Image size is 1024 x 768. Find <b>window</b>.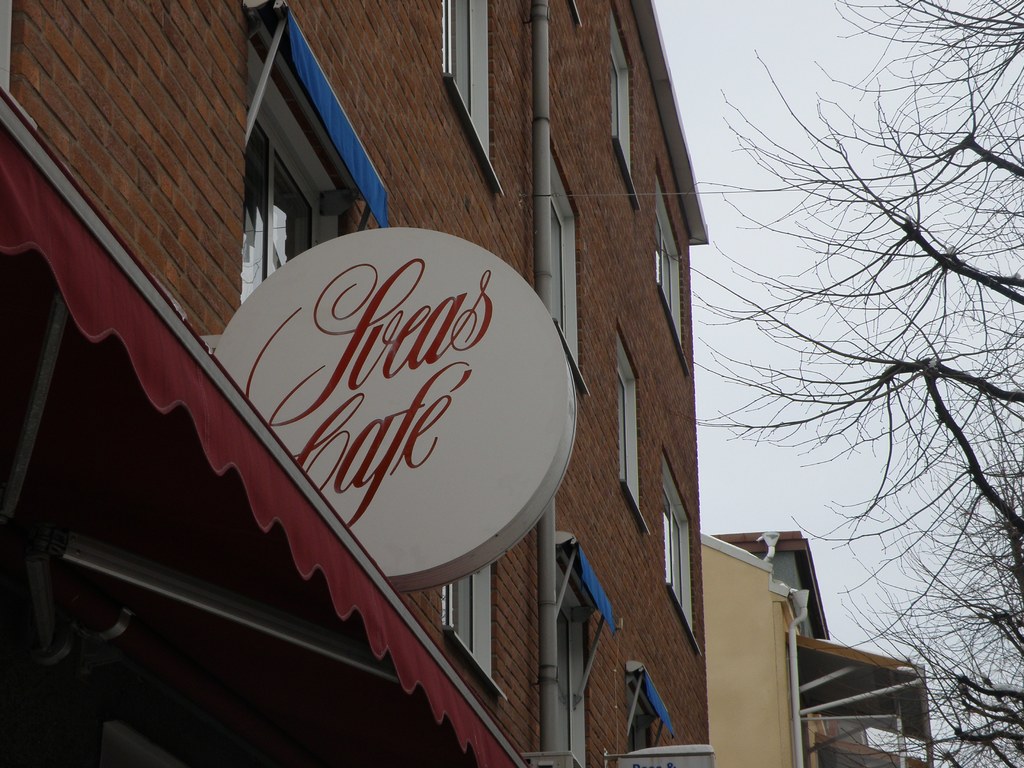
<region>608, 3, 636, 204</region>.
